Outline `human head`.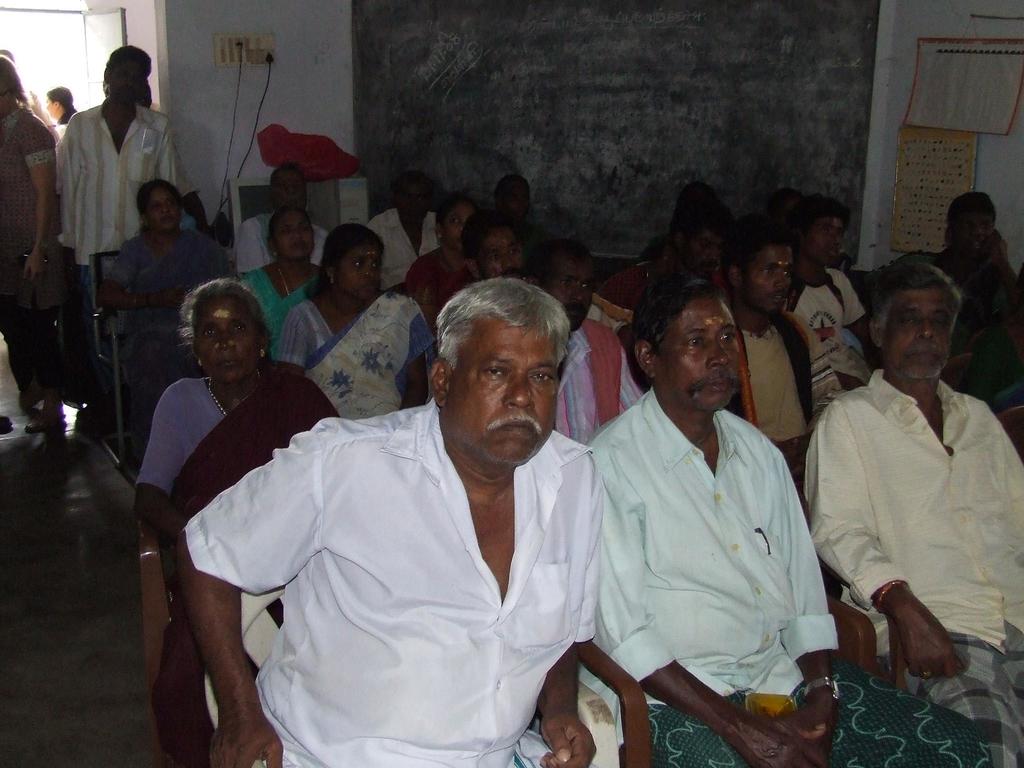
Outline: {"left": 671, "top": 197, "right": 731, "bottom": 280}.
